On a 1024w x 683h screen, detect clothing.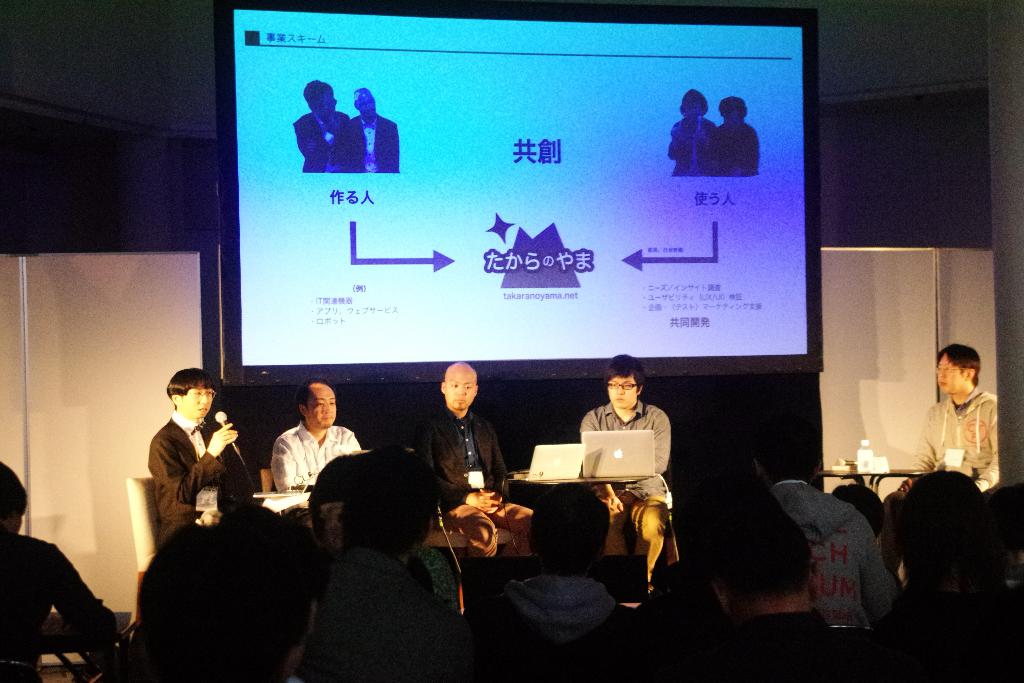
(left=916, top=381, right=999, bottom=490).
